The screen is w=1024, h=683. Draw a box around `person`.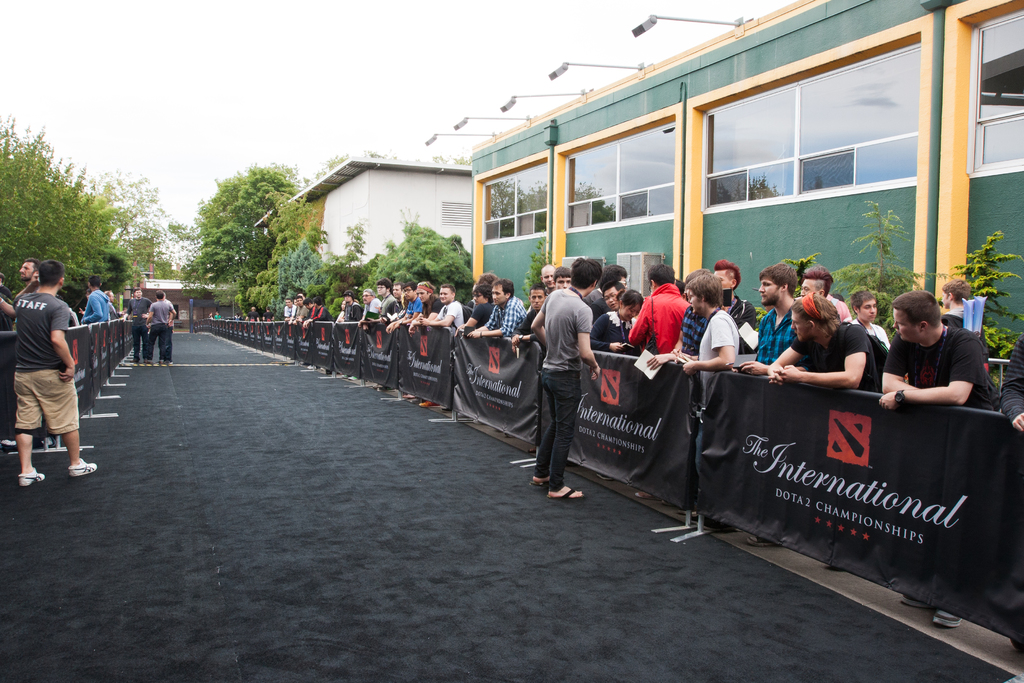
BBox(460, 281, 499, 334).
